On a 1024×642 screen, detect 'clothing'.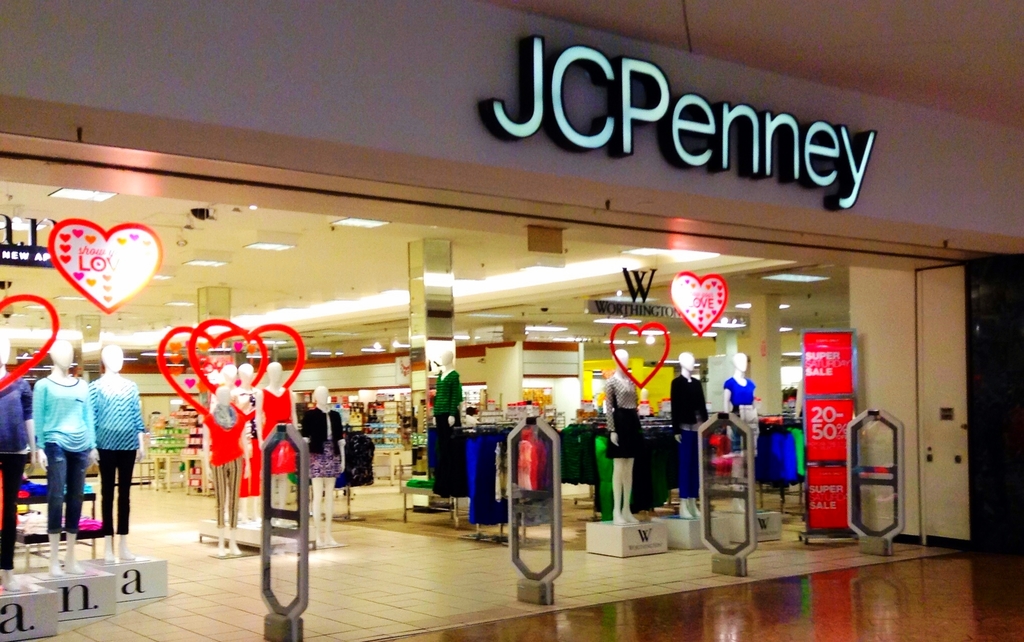
pyautogui.locateOnScreen(88, 380, 146, 536).
